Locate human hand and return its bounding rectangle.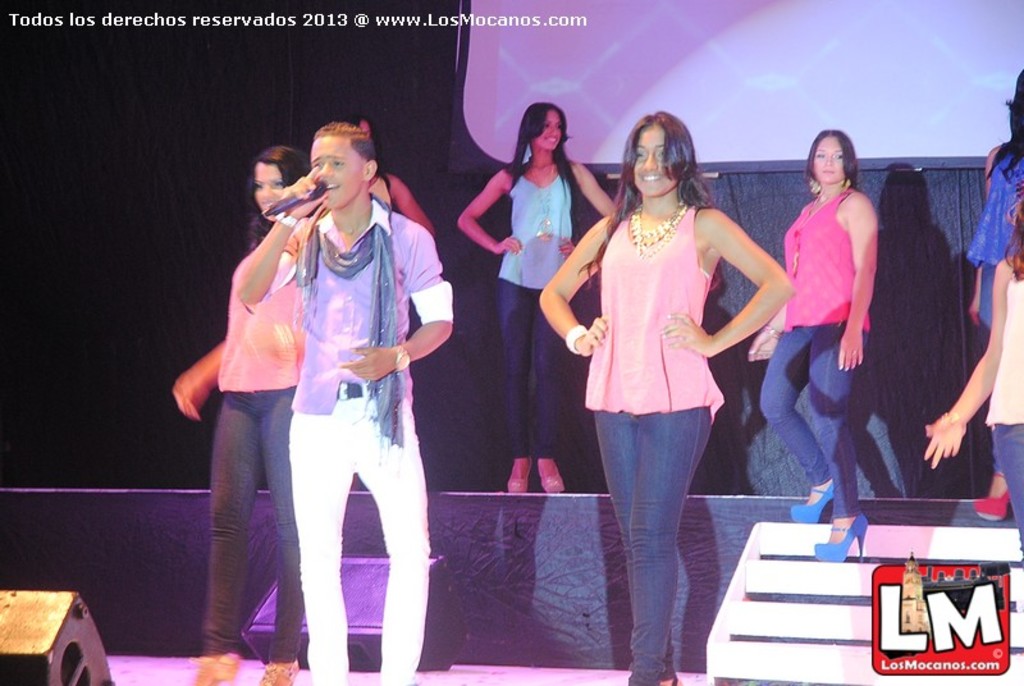
bbox=(173, 370, 209, 421).
